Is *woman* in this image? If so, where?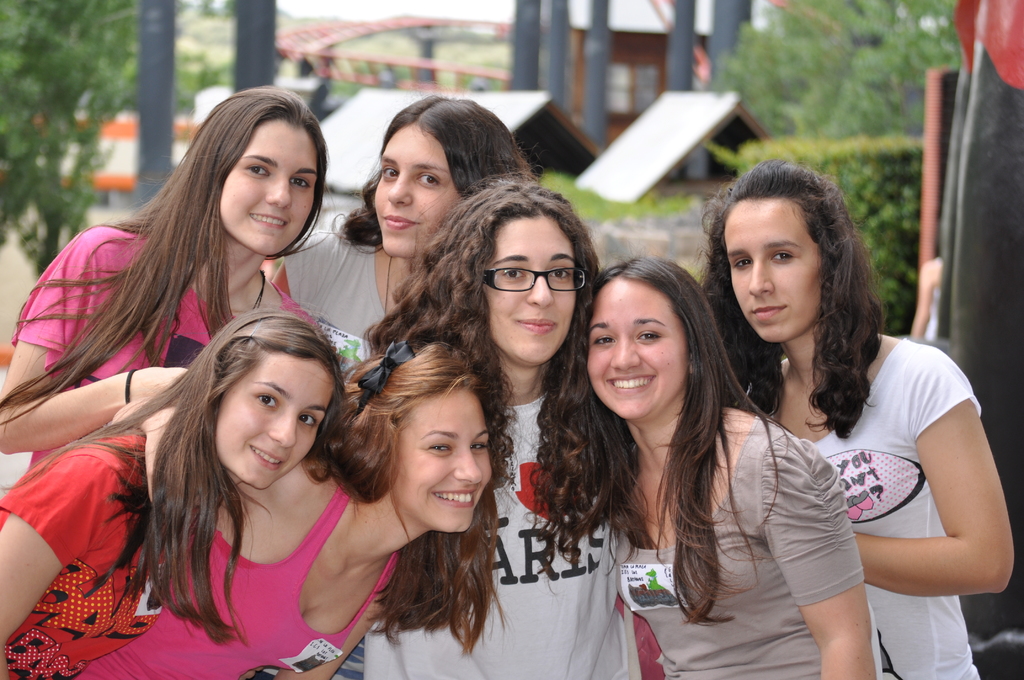
Yes, at Rect(698, 176, 977, 679).
